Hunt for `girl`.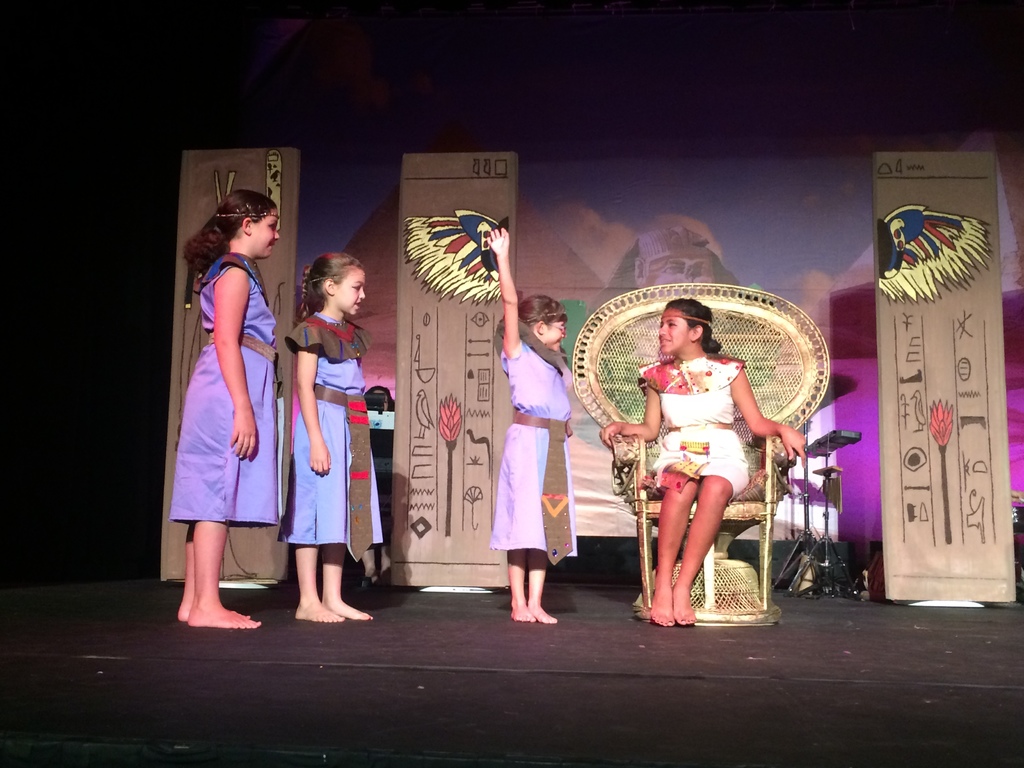
Hunted down at pyautogui.locateOnScreen(598, 298, 808, 628).
